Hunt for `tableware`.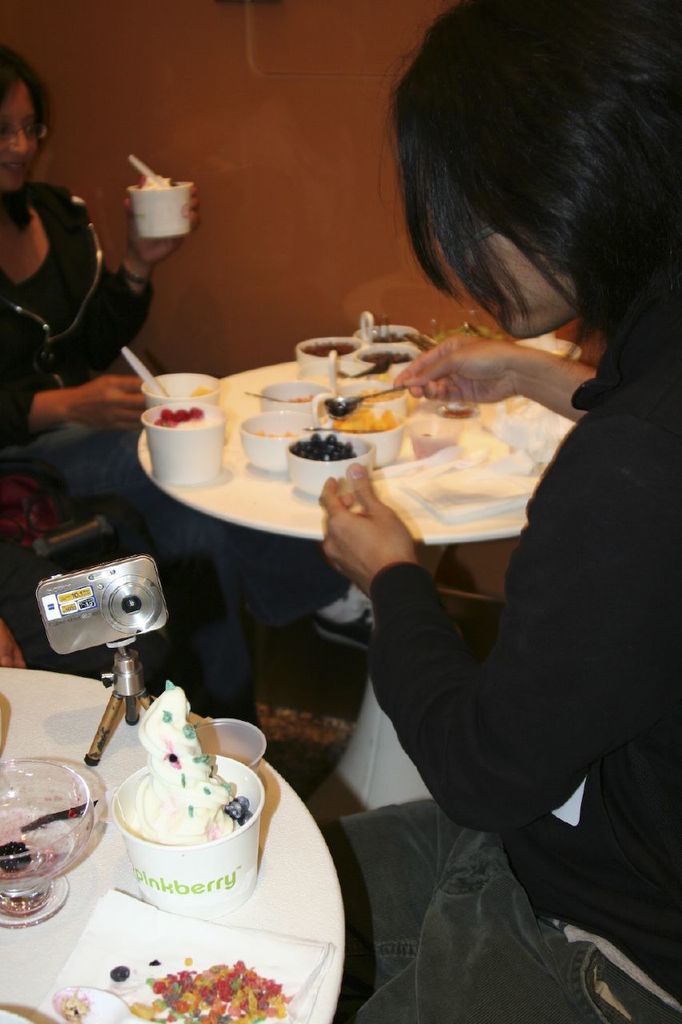
Hunted down at pyautogui.locateOnScreen(117, 170, 203, 240).
